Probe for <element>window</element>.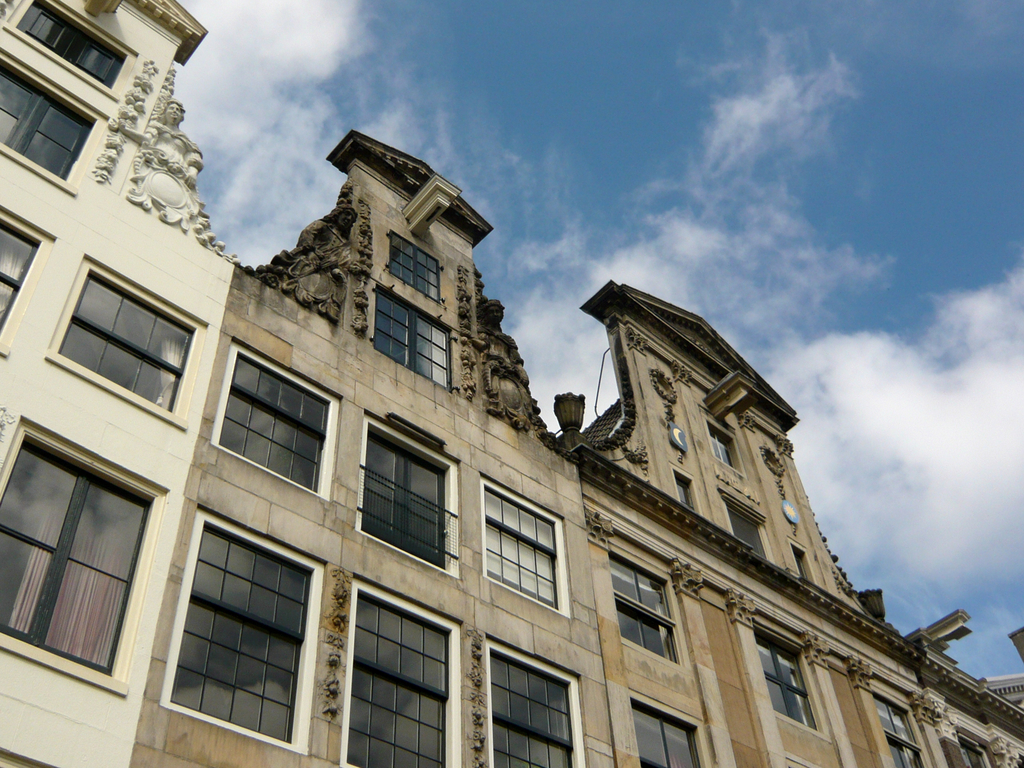
Probe result: 792, 552, 808, 577.
